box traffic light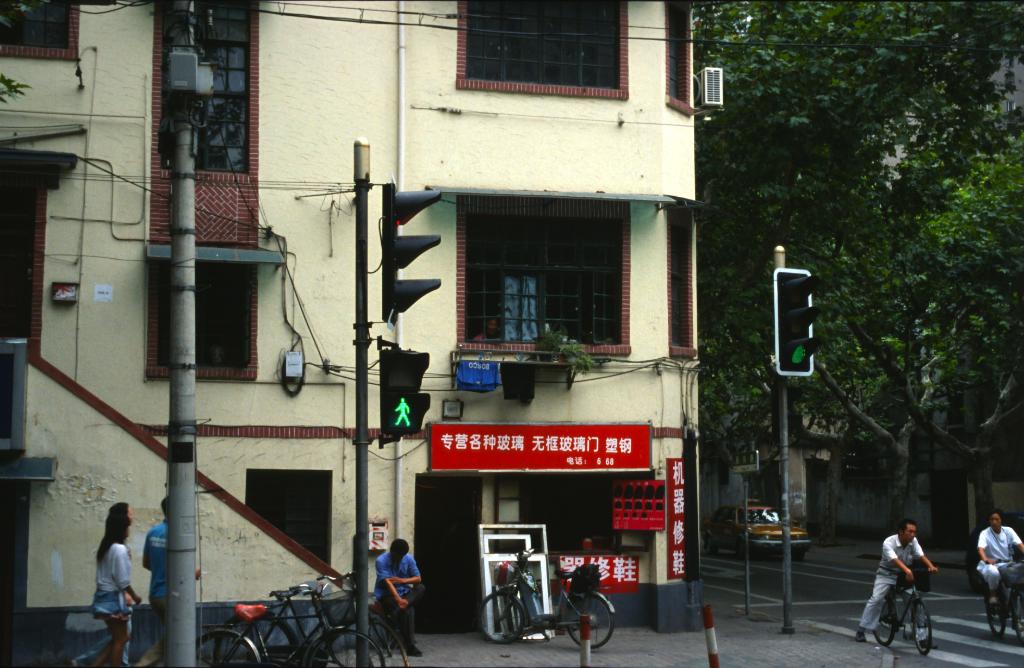
Rect(382, 351, 430, 431)
